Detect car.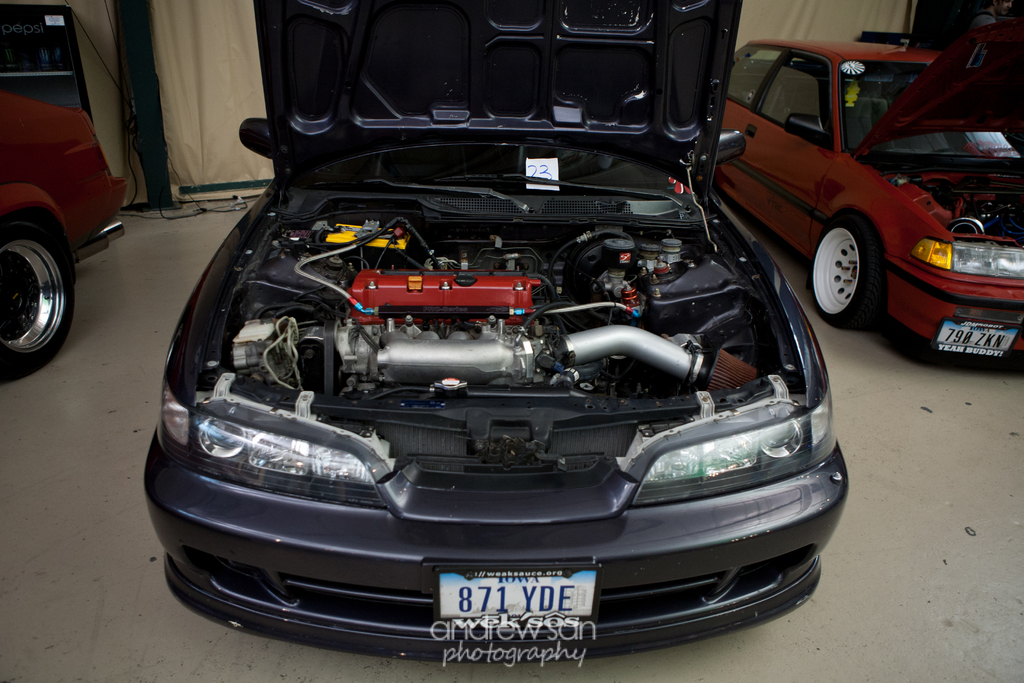
Detected at left=0, top=92, right=131, bottom=381.
